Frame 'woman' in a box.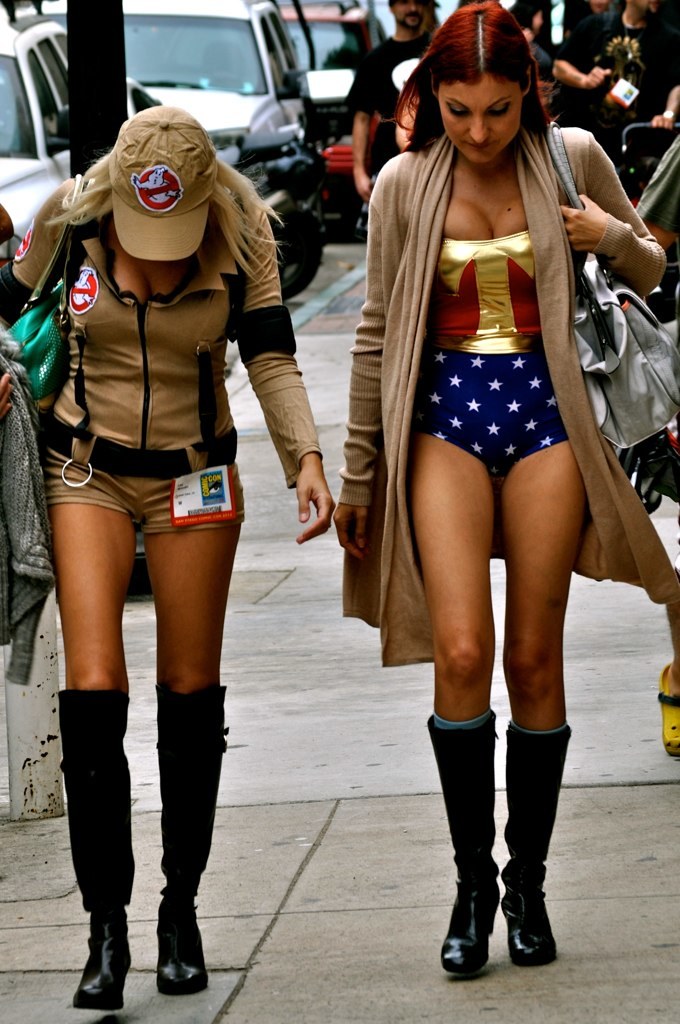
{"x1": 330, "y1": 2, "x2": 679, "y2": 974}.
